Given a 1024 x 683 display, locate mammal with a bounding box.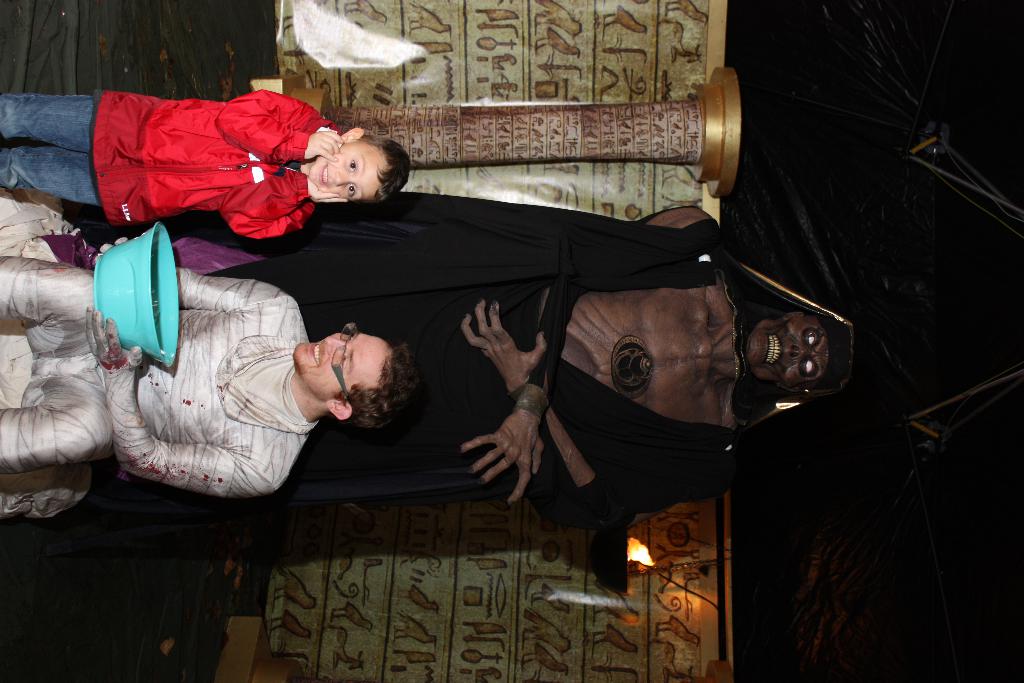
Located: <region>0, 79, 419, 243</region>.
